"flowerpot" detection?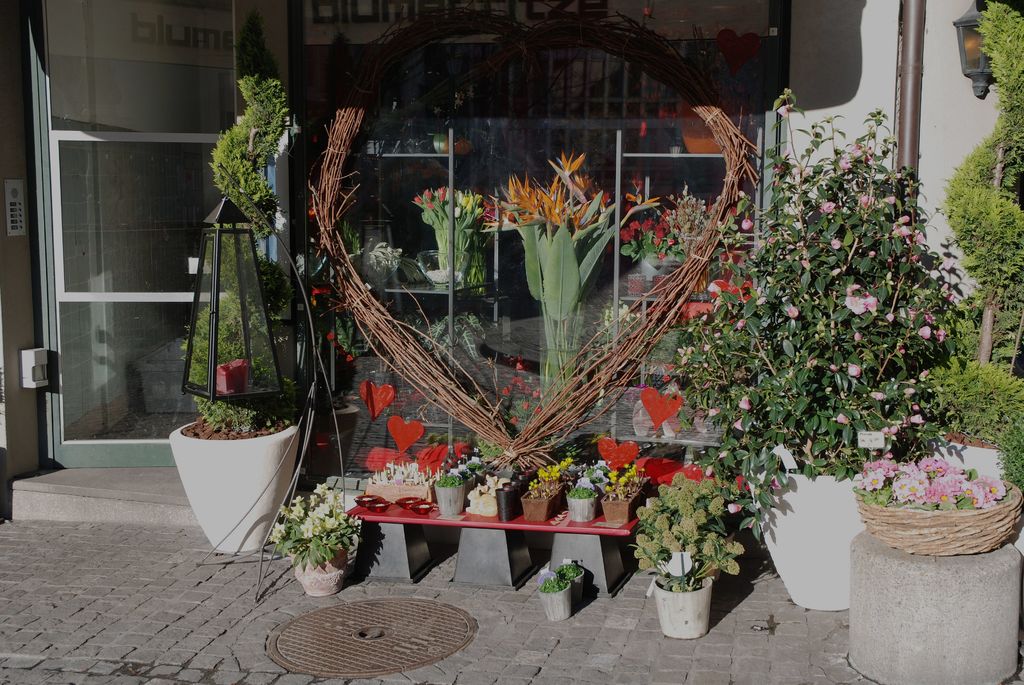
294, 539, 346, 596
